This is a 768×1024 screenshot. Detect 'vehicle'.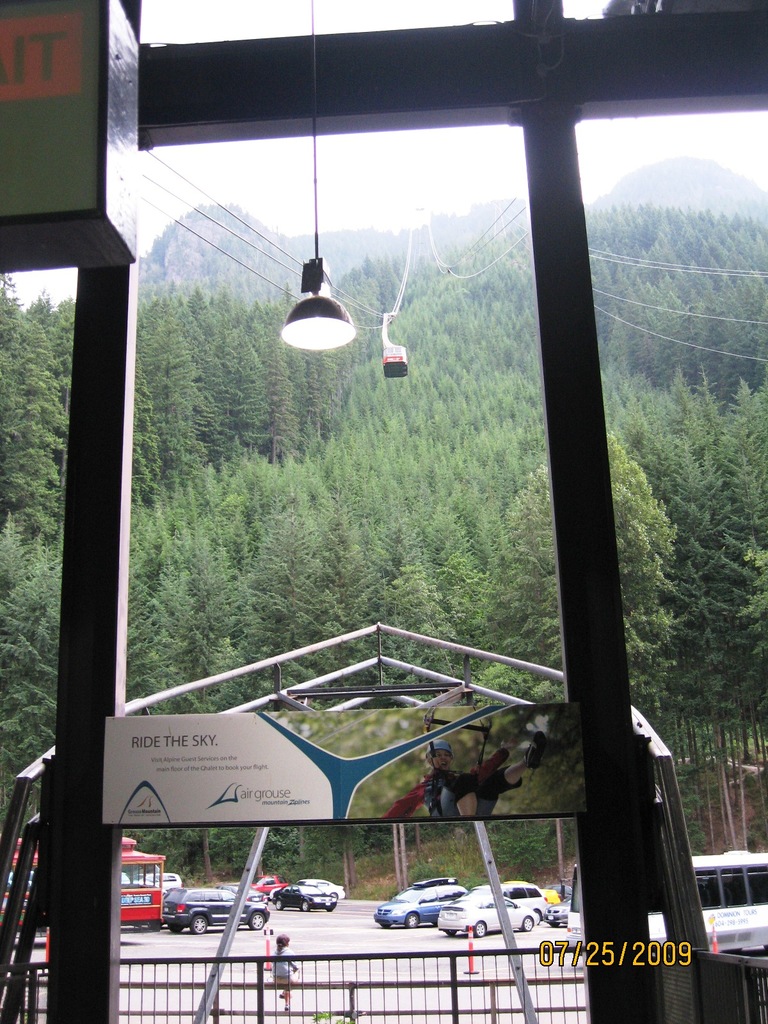
436, 888, 541, 937.
